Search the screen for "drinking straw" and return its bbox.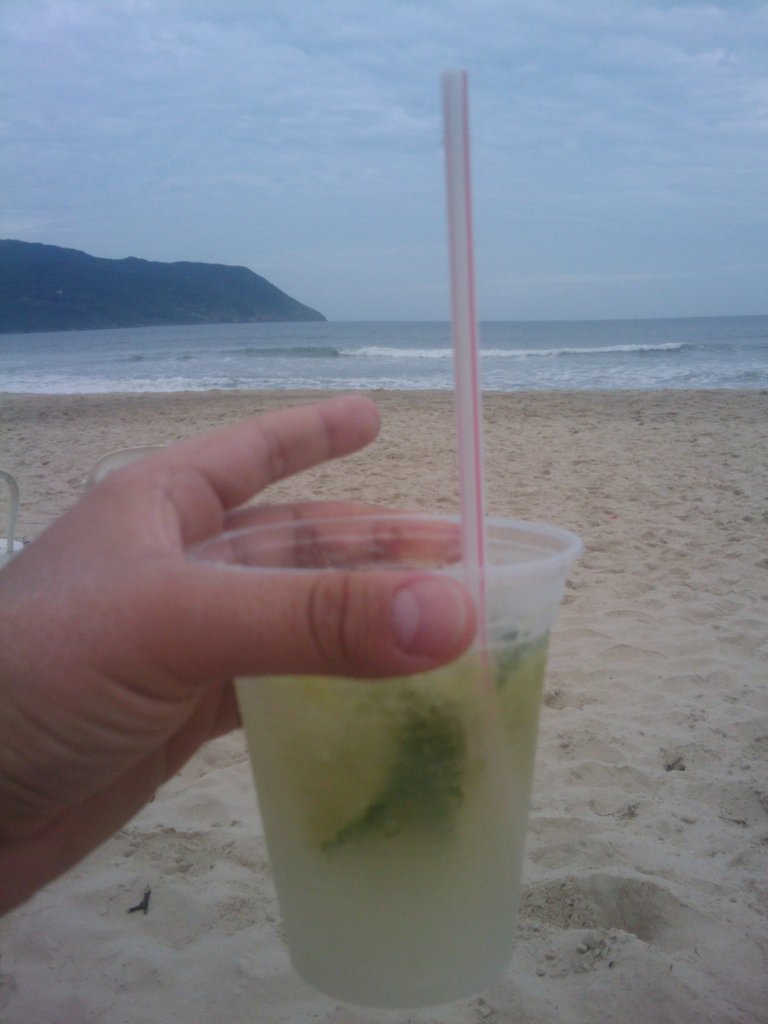
Found: Rect(439, 68, 509, 797).
